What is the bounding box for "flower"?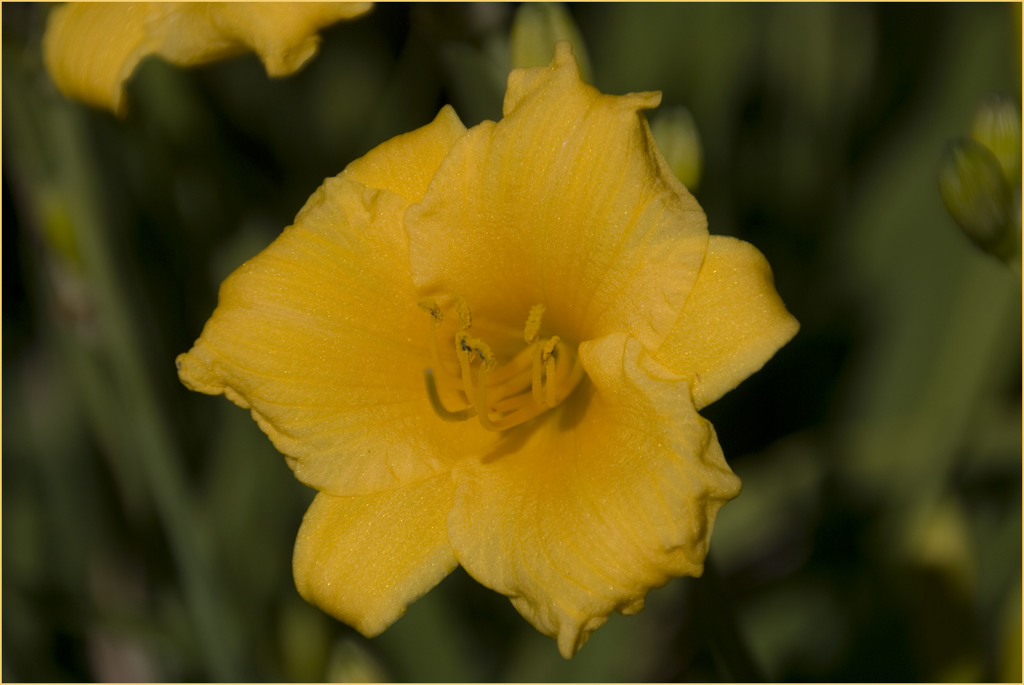
[left=179, top=4, right=804, bottom=657].
